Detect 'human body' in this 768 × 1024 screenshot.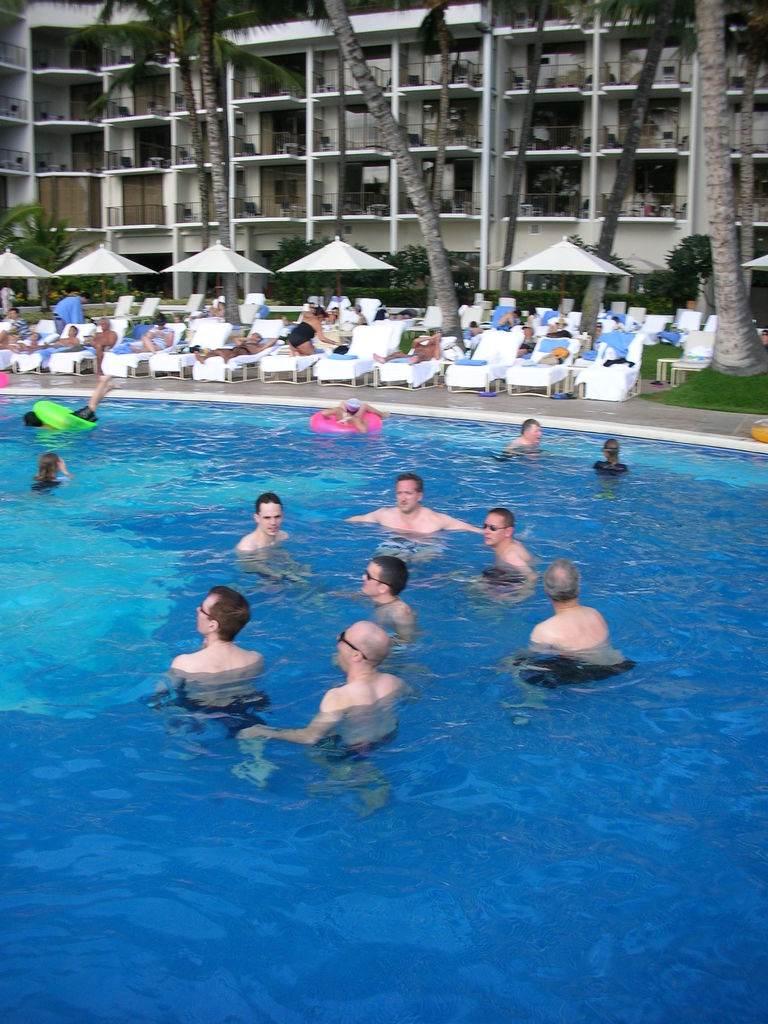
Detection: (left=33, top=440, right=54, bottom=490).
